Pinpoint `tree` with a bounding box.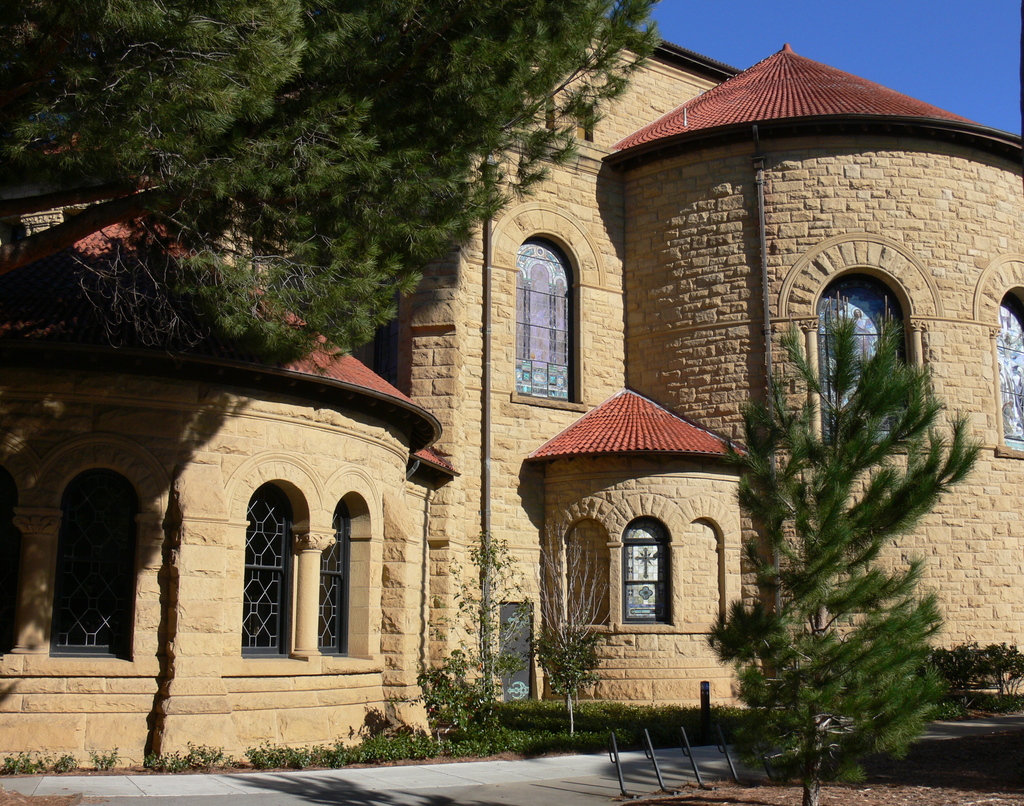
bbox=[3, 0, 675, 359].
